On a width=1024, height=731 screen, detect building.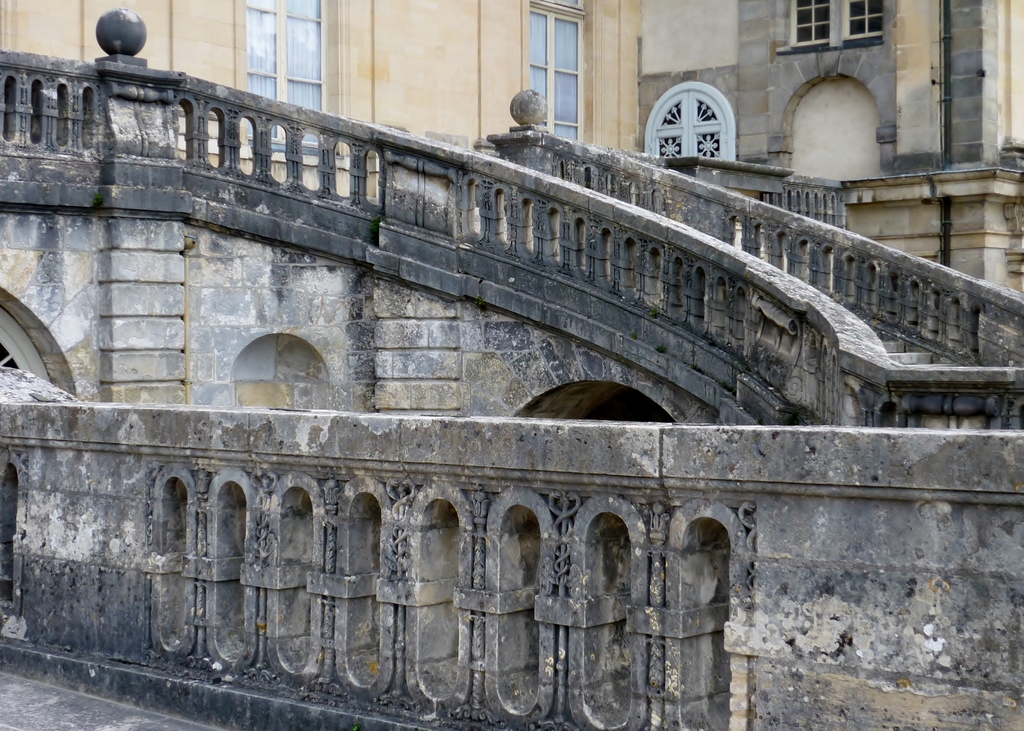
{"left": 0, "top": 0, "right": 1023, "bottom": 730}.
